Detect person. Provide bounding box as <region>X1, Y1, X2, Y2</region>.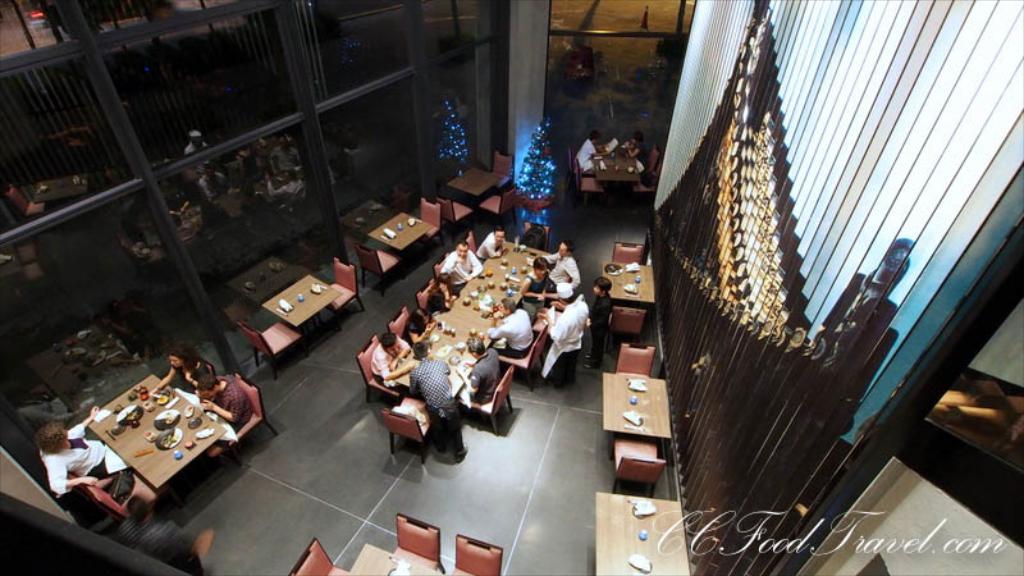
<region>435, 236, 488, 298</region>.
